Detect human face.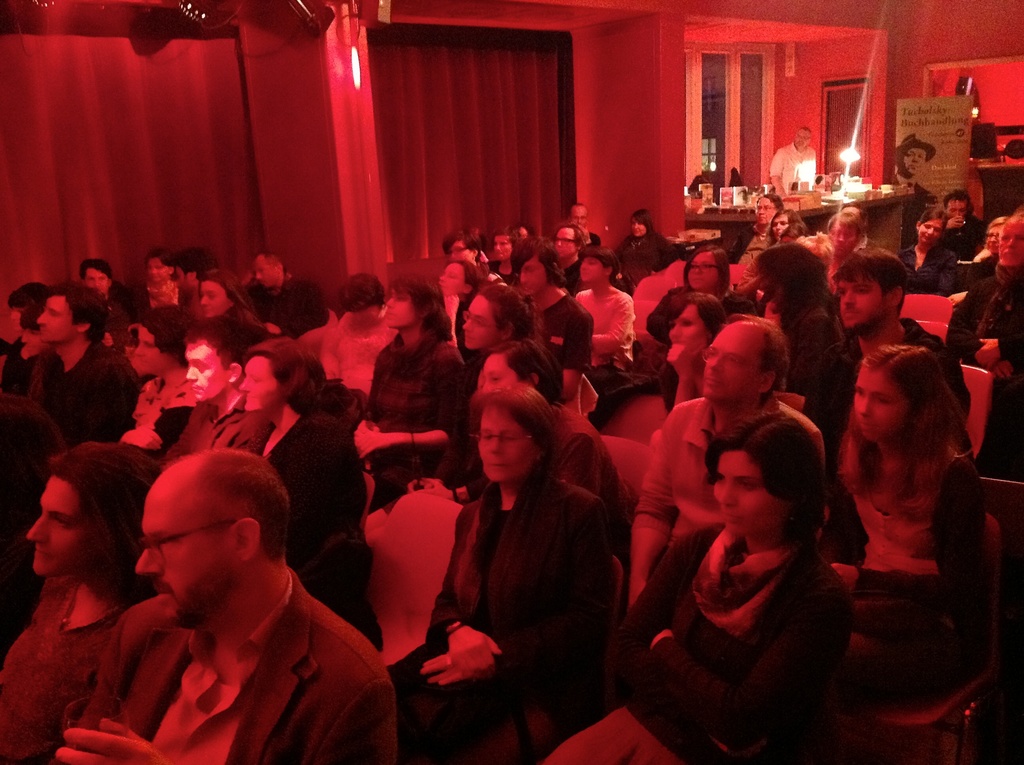
Detected at Rect(480, 353, 541, 396).
